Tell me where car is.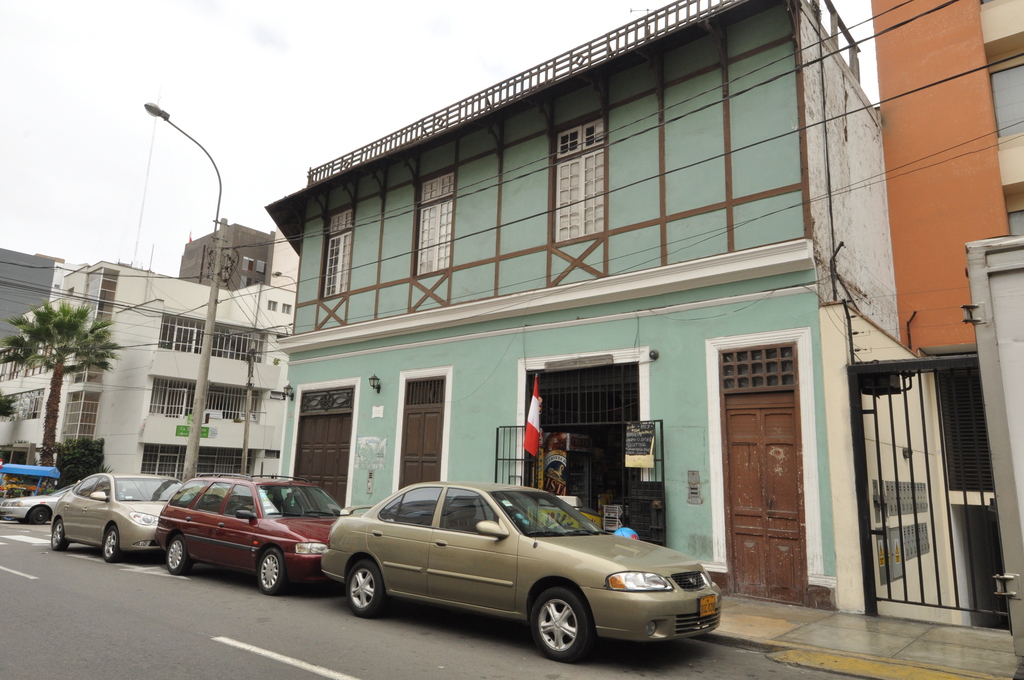
car is at Rect(310, 489, 738, 660).
